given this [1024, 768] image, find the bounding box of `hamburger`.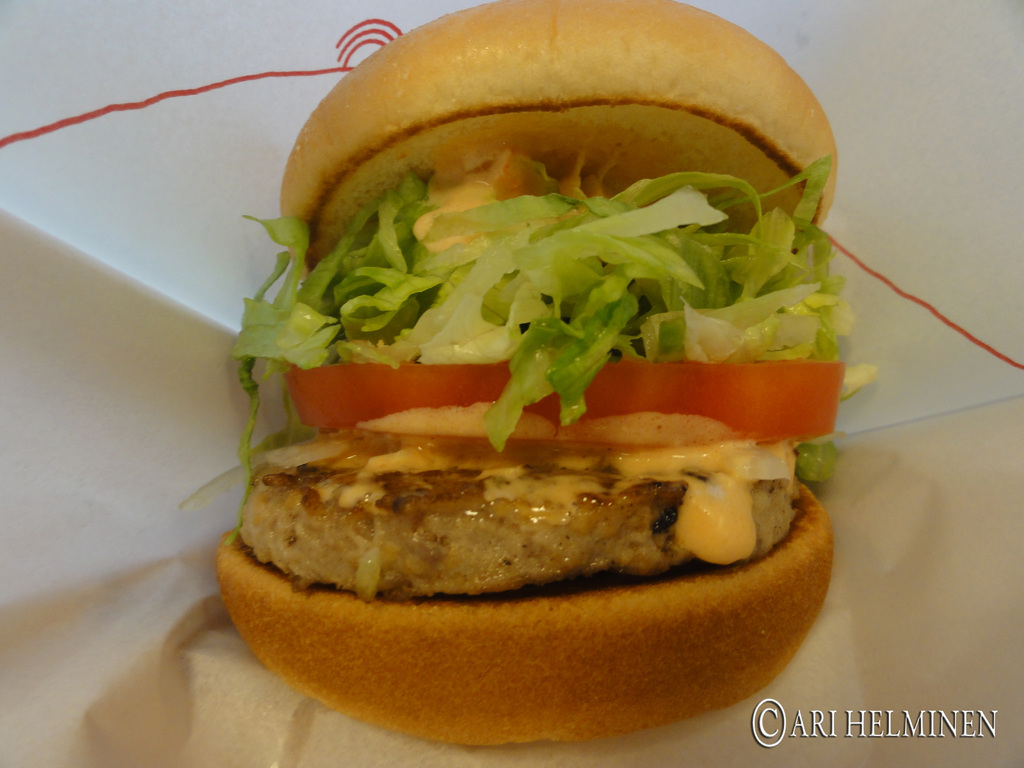
[left=212, top=0, right=879, bottom=748].
